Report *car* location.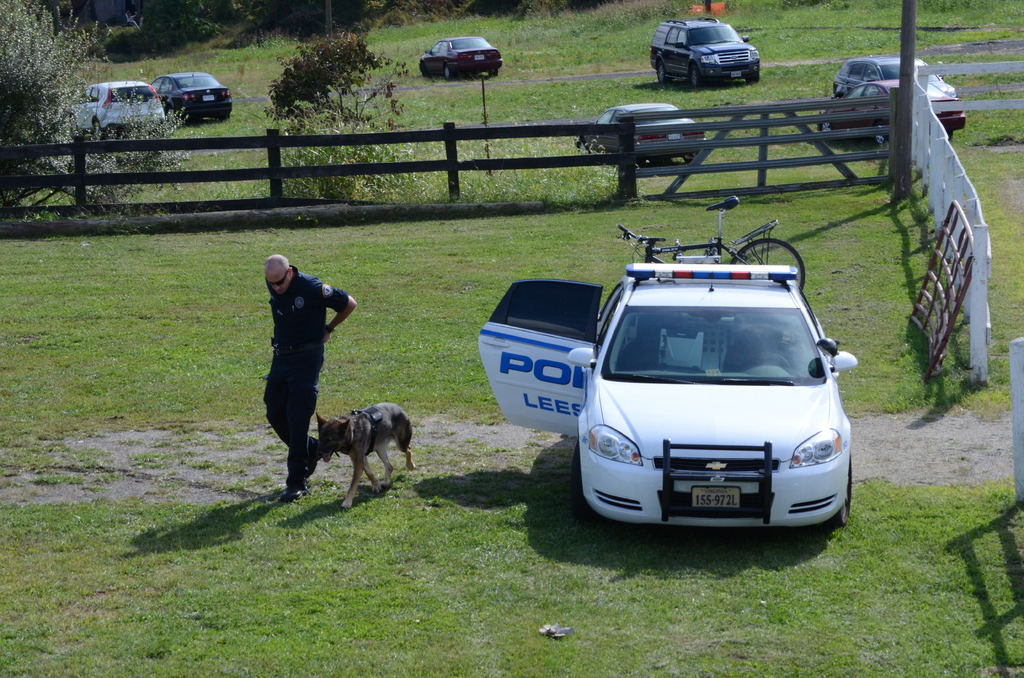
Report: [left=70, top=79, right=166, bottom=139].
